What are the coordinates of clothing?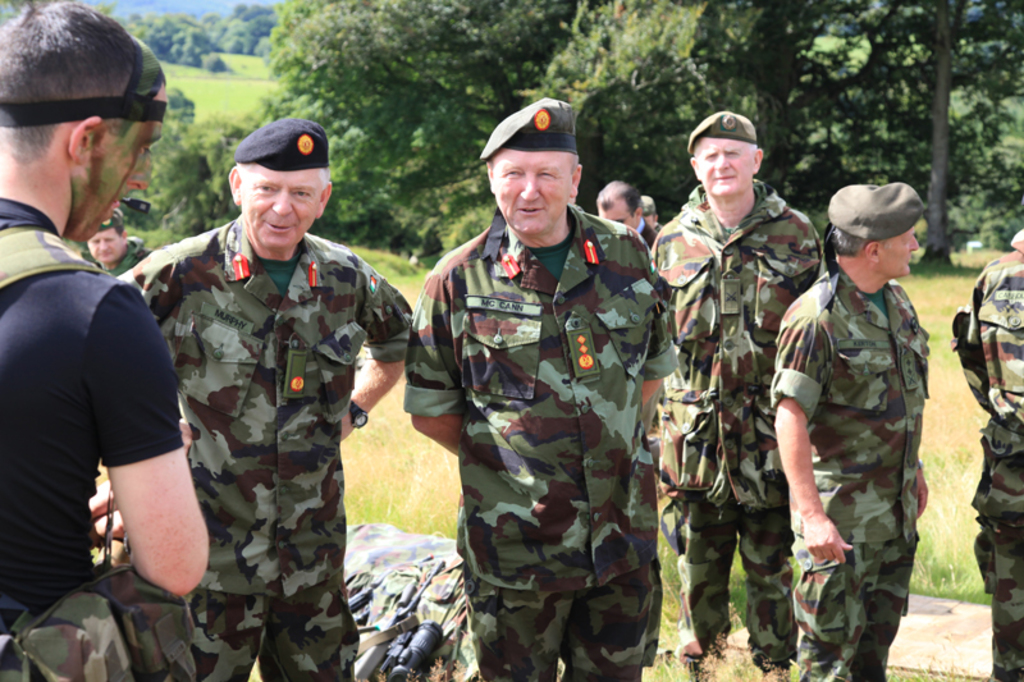
detection(0, 197, 195, 681).
